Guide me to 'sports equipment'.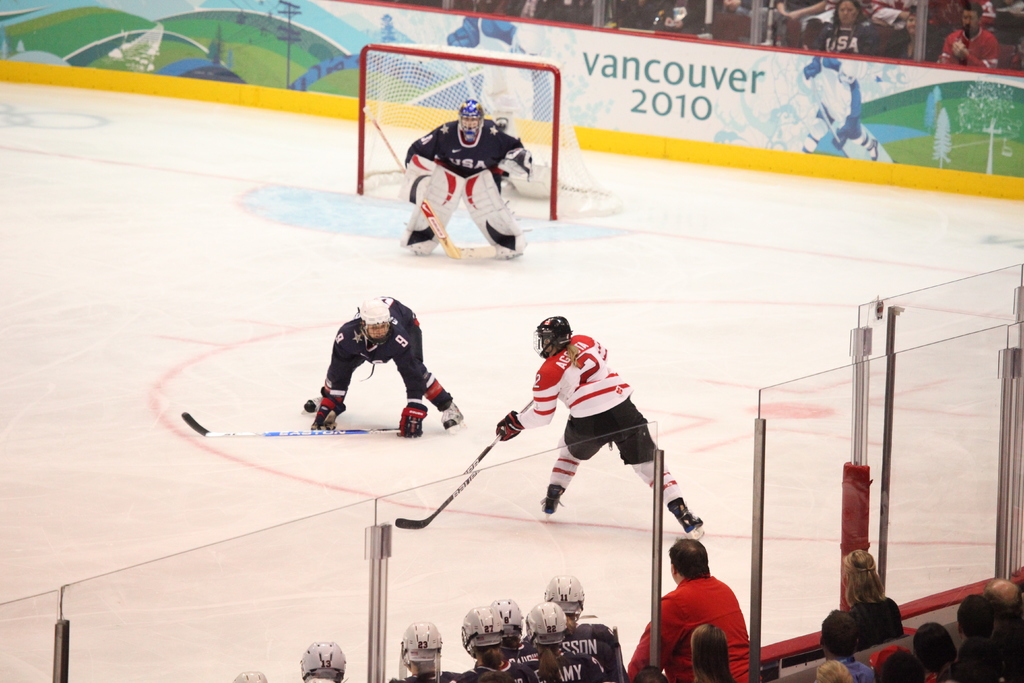
Guidance: bbox=[364, 59, 628, 213].
